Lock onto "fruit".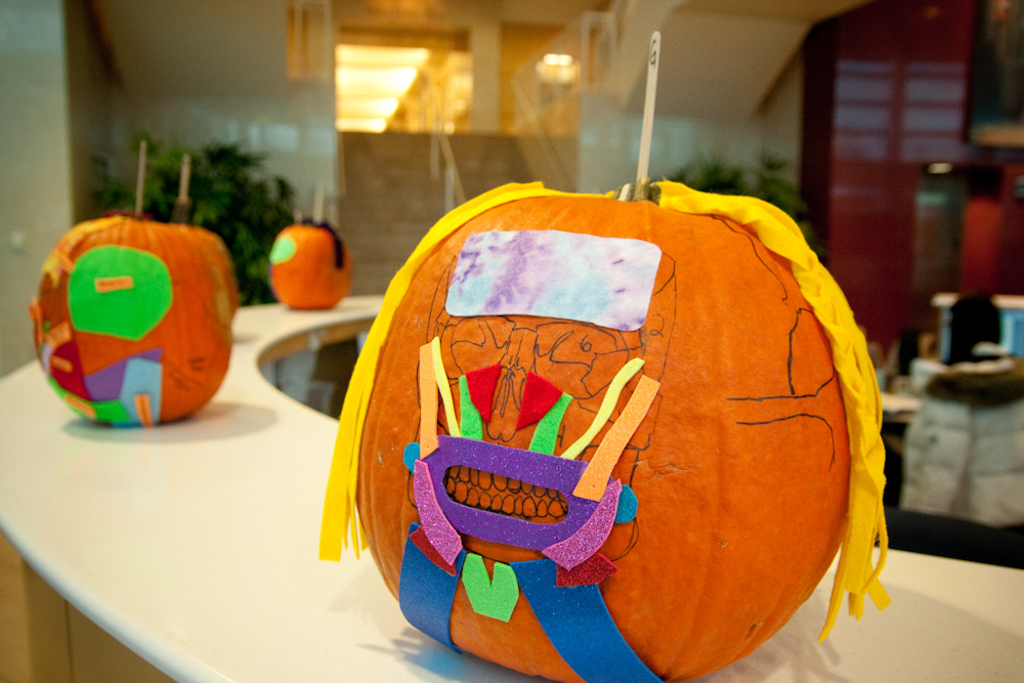
Locked: <bbox>29, 218, 254, 435</bbox>.
